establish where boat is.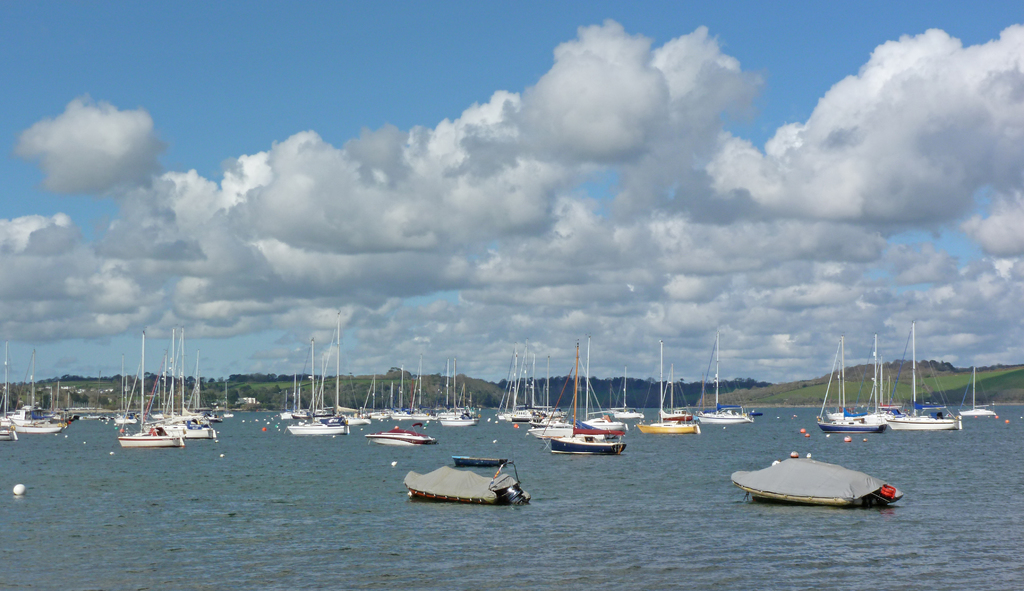
Established at x1=182, y1=336, x2=214, y2=430.
